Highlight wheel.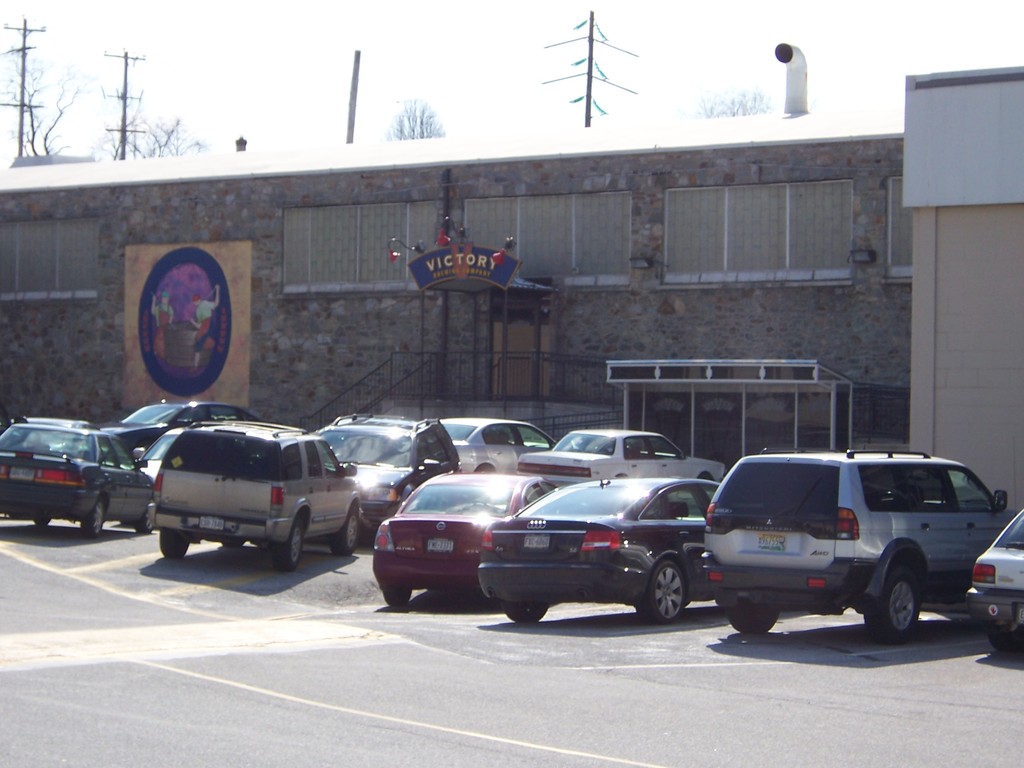
Highlighted region: <region>335, 505, 364, 558</region>.
